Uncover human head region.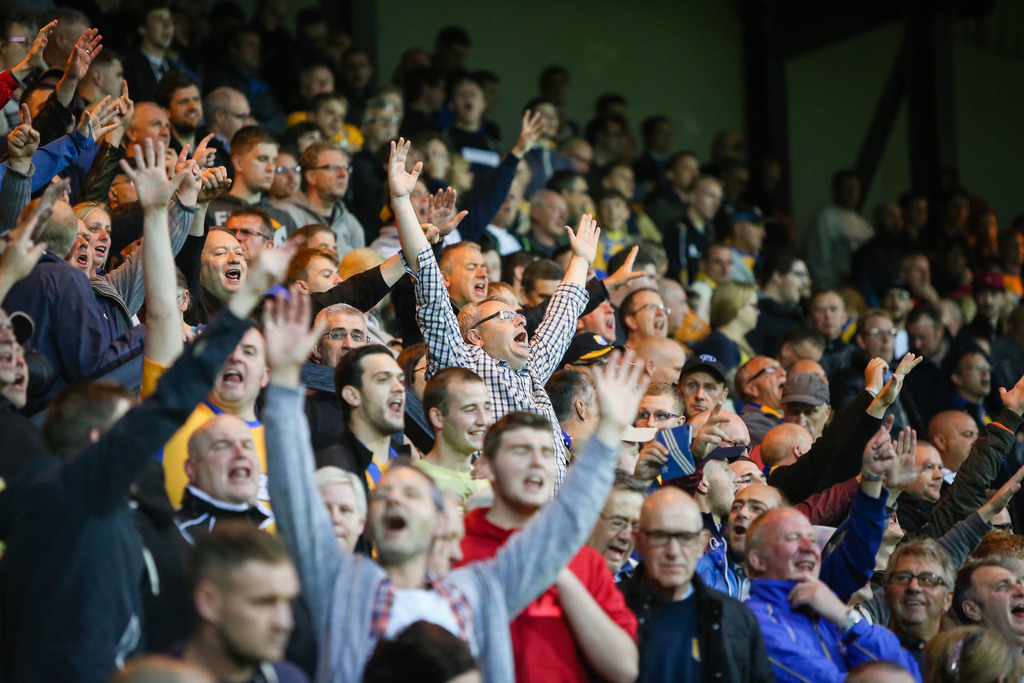
Uncovered: [x1=701, y1=247, x2=738, y2=284].
